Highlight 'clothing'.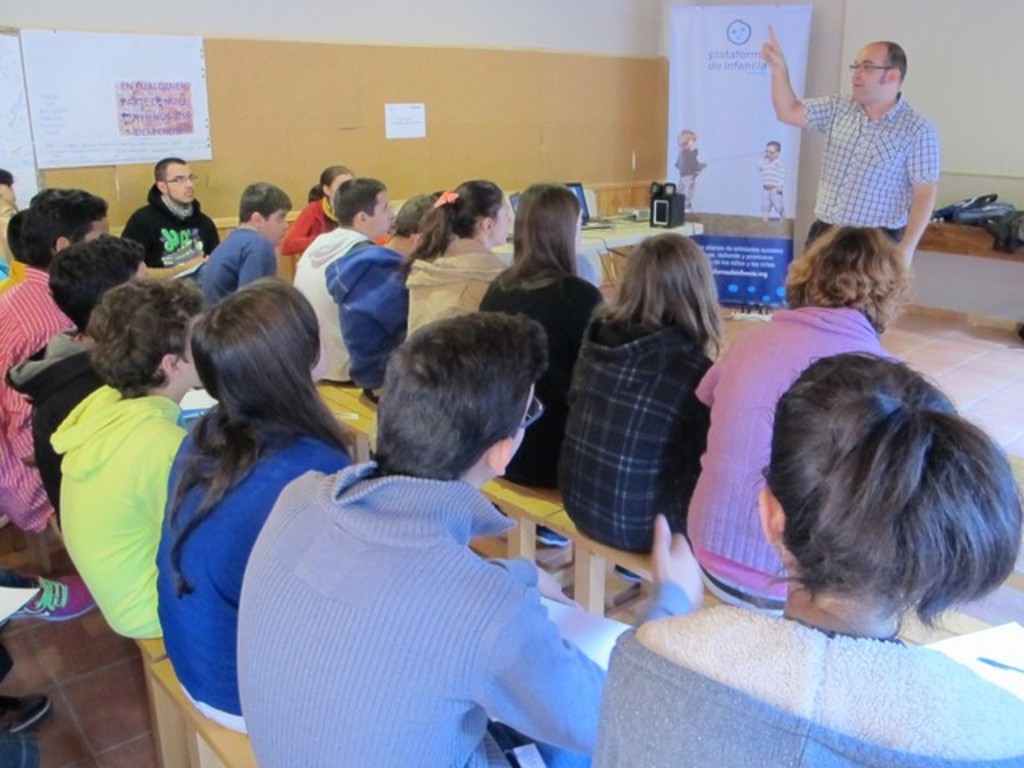
Highlighted region: 16, 323, 141, 504.
